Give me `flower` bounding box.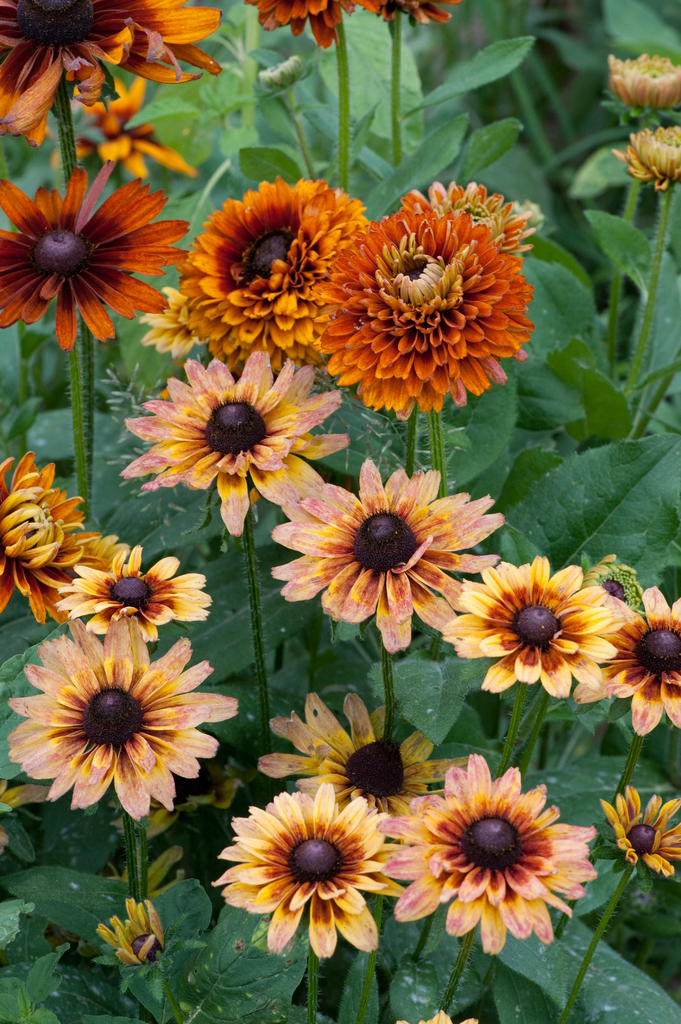
593/587/680/729.
